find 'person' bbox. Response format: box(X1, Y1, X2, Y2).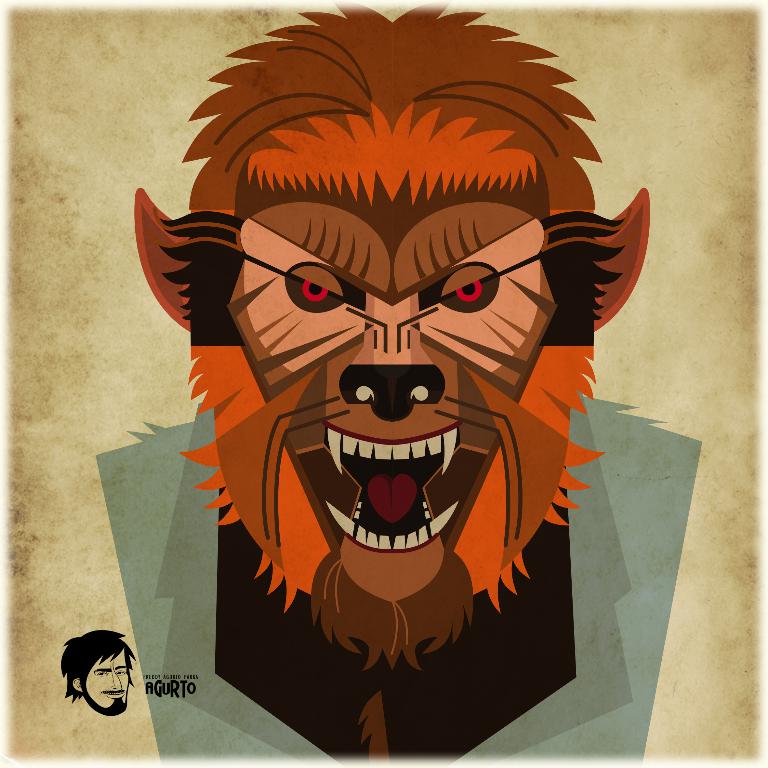
box(48, 630, 139, 731).
